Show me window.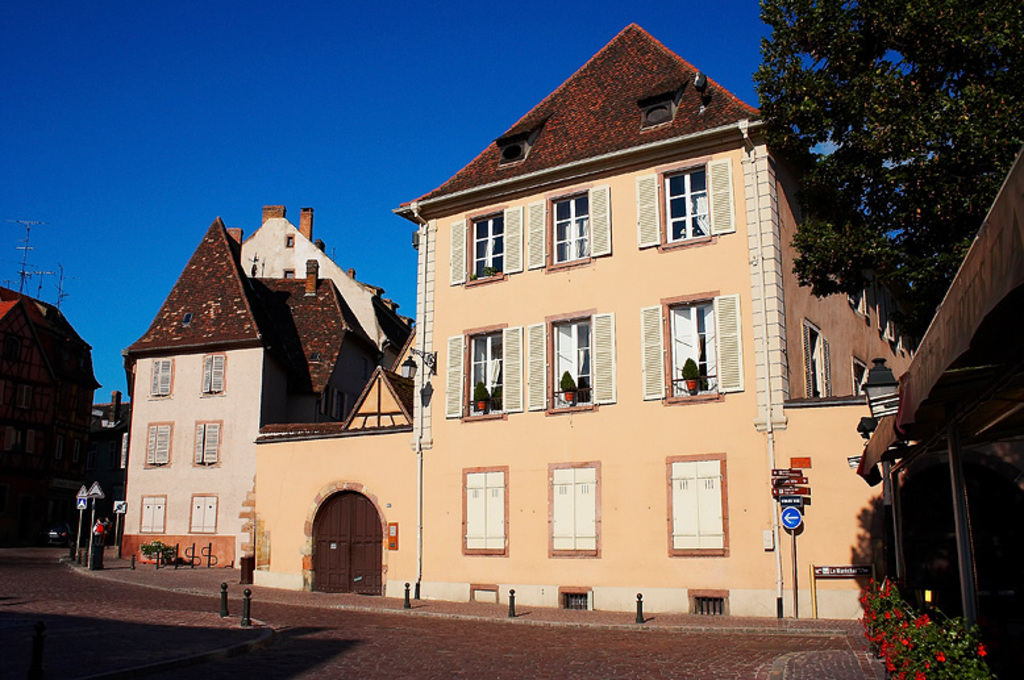
window is here: locate(655, 167, 716, 239).
